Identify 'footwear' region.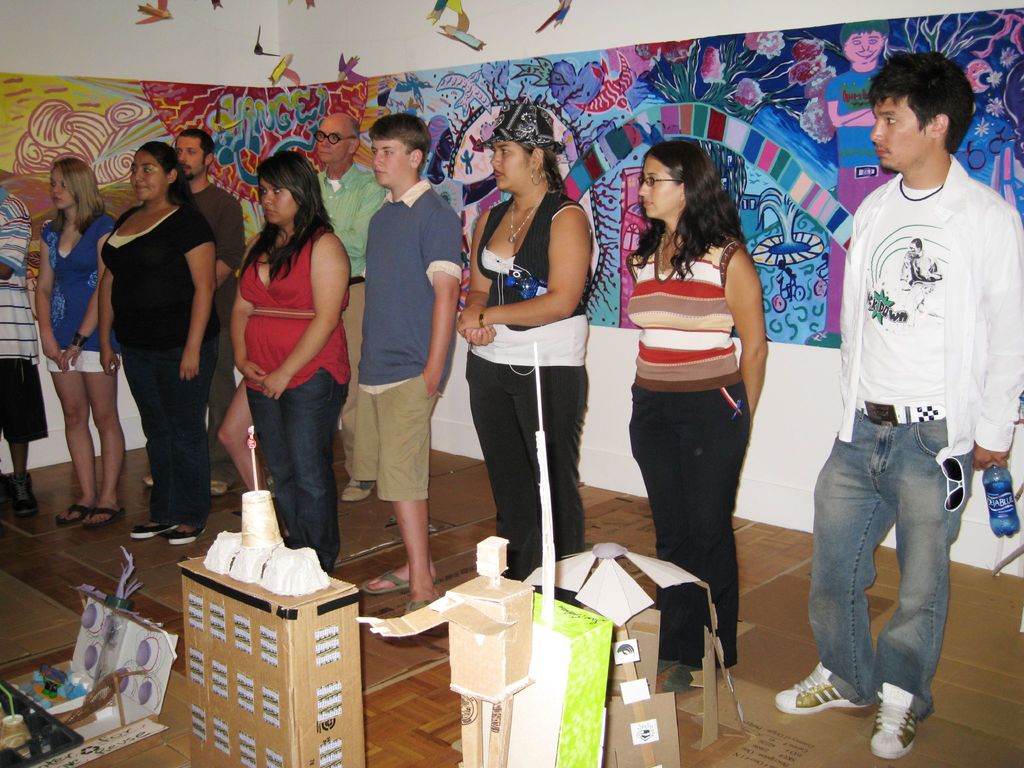
Region: rect(212, 477, 232, 498).
